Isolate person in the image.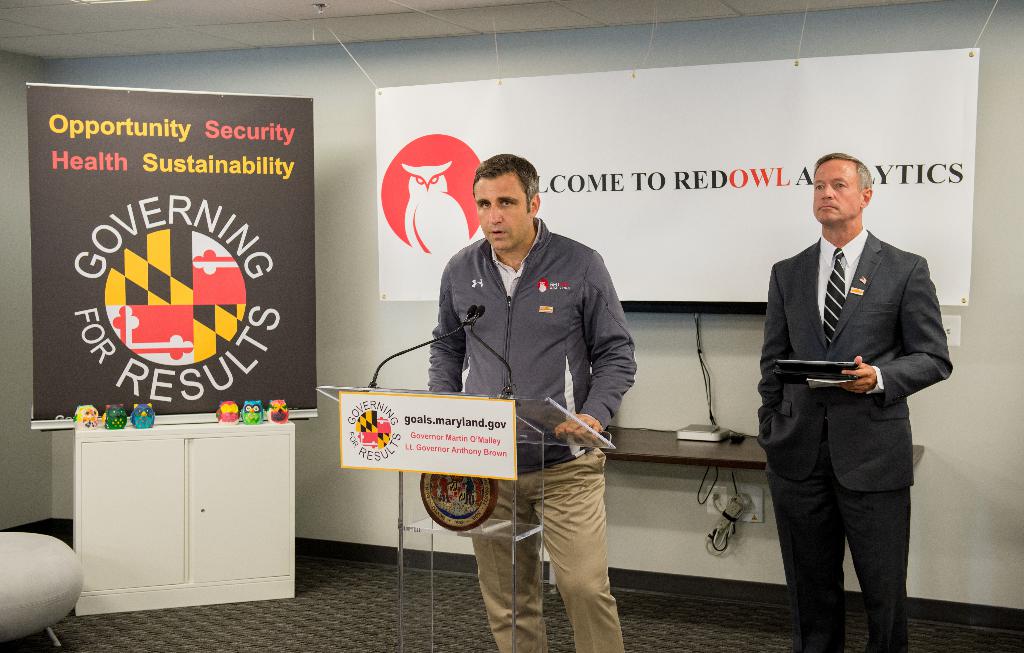
Isolated region: (left=429, top=155, right=638, bottom=652).
